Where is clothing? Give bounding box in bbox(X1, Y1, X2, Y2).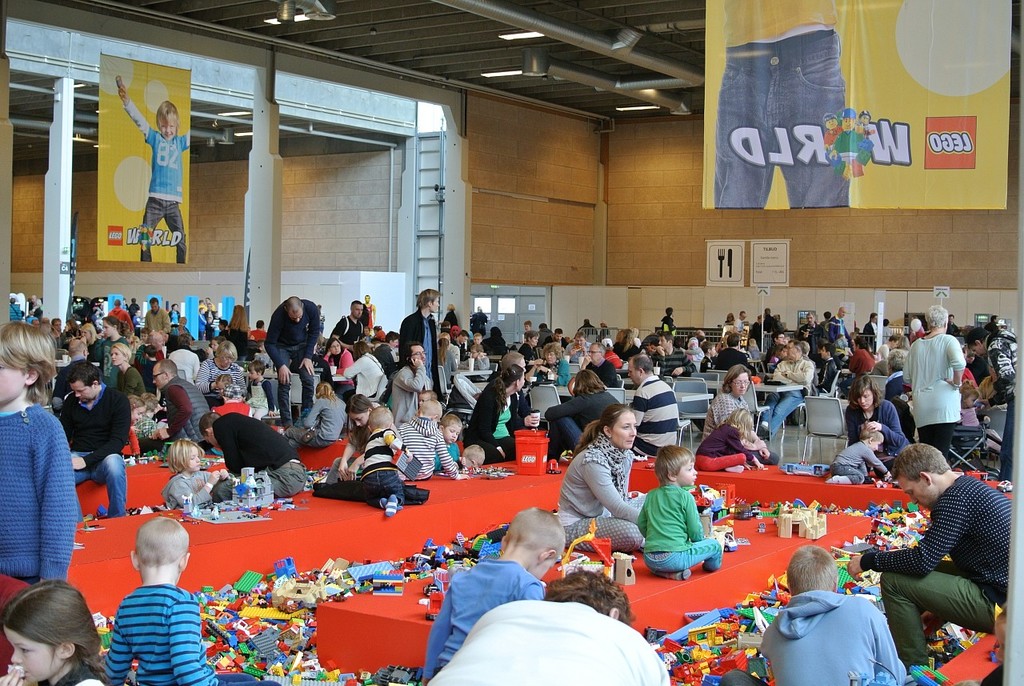
bbox(217, 419, 294, 492).
